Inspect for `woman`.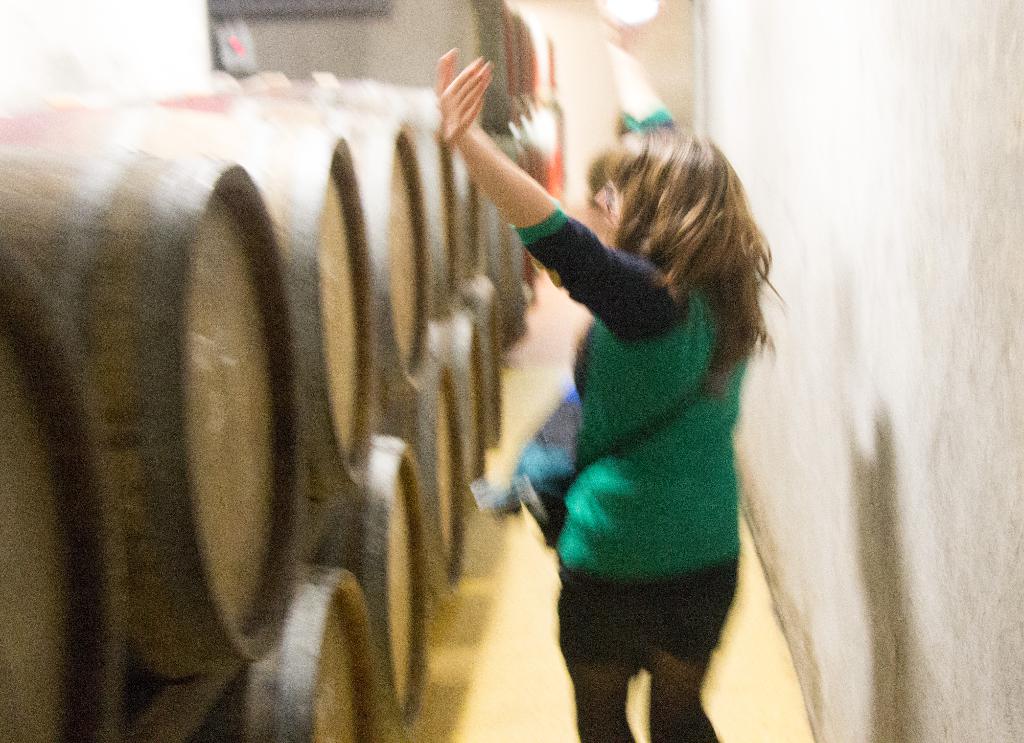
Inspection: pyautogui.locateOnScreen(435, 0, 778, 742).
